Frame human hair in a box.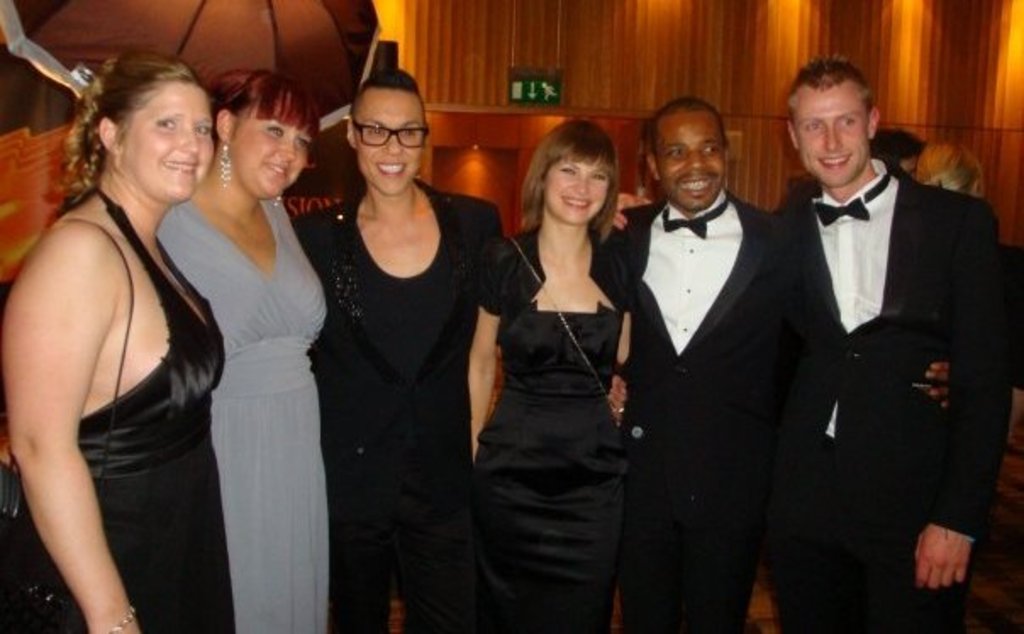
870:125:926:173.
